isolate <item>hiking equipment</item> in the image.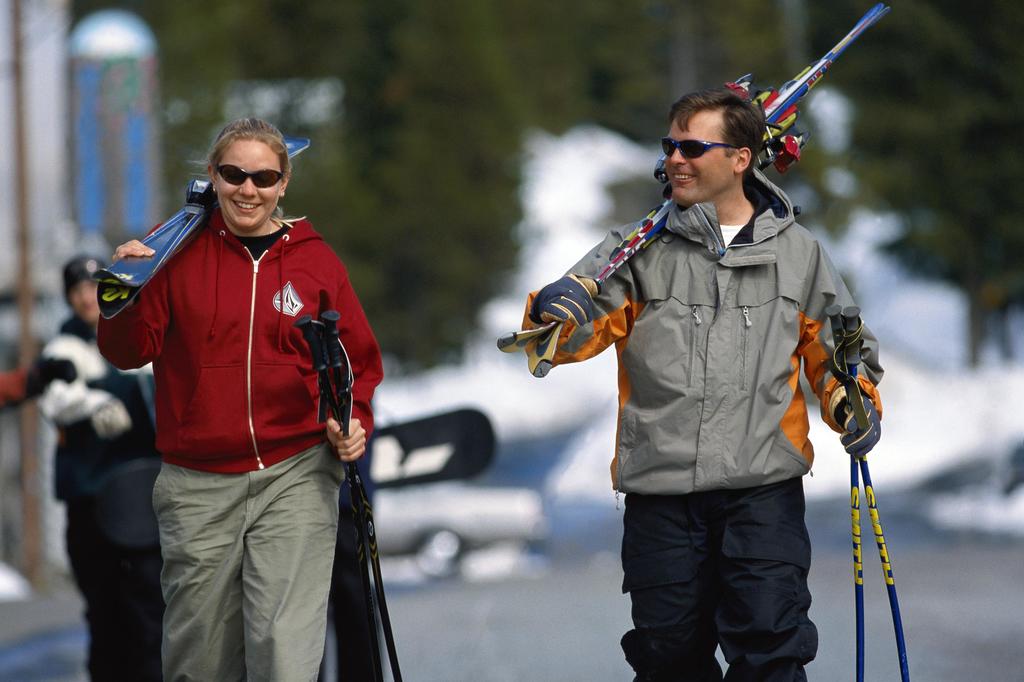
Isolated region: bbox(840, 307, 867, 679).
